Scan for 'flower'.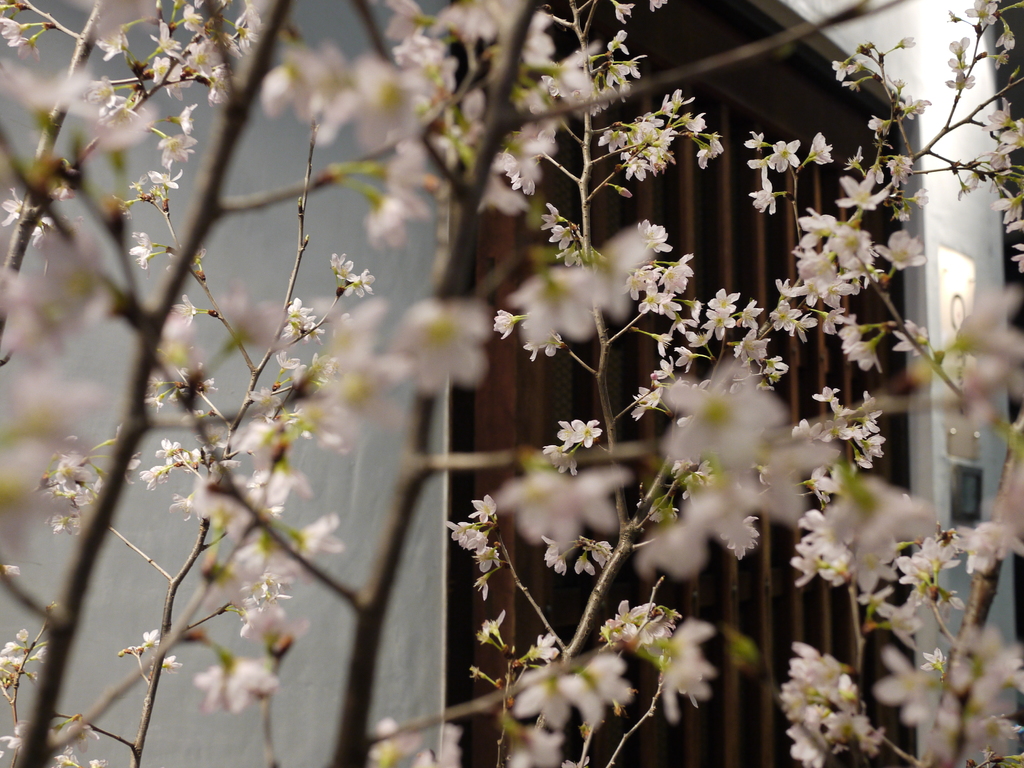
Scan result: detection(899, 90, 936, 120).
